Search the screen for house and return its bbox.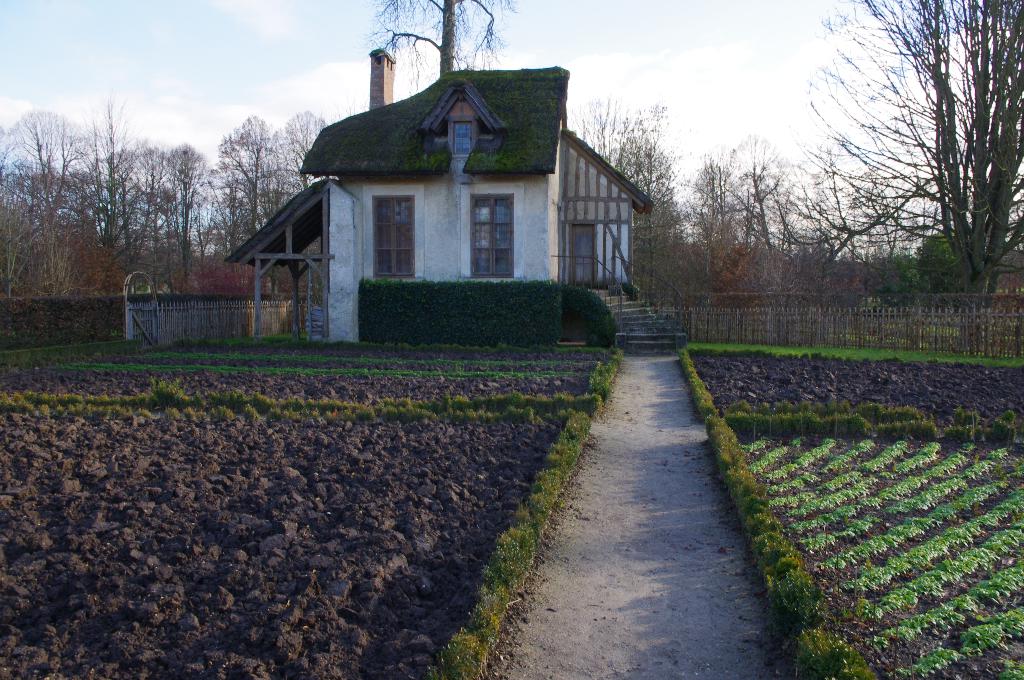
Found: <box>225,49,685,359</box>.
